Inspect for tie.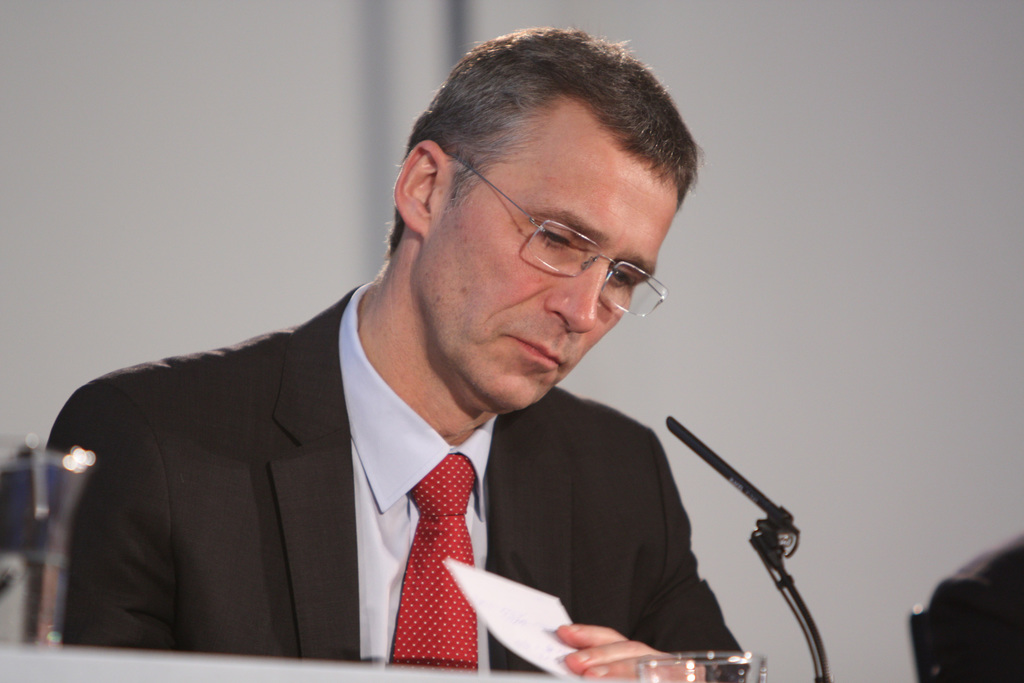
Inspection: l=394, t=461, r=483, b=665.
